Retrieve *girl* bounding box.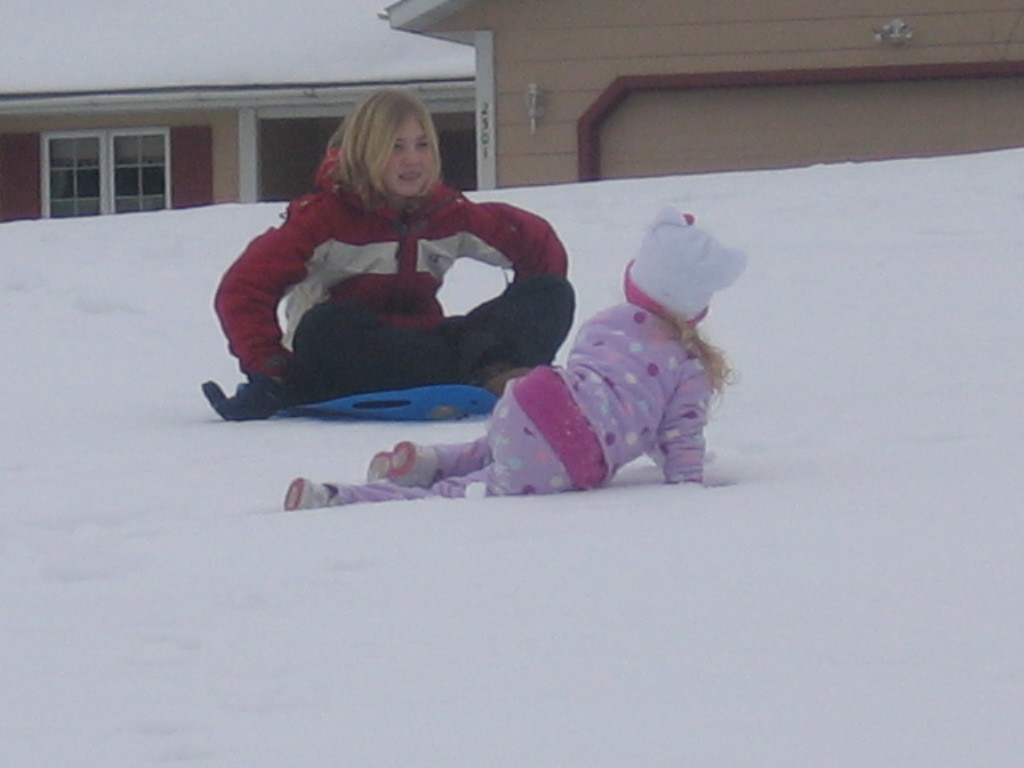
Bounding box: [282, 208, 732, 511].
